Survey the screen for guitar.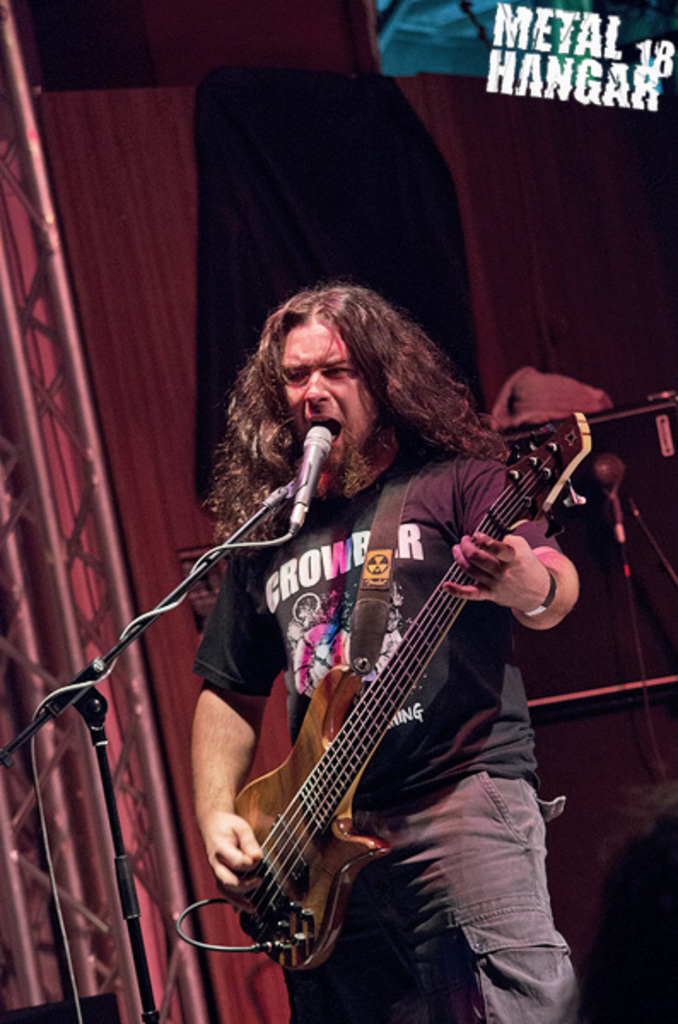
Survey found: crop(219, 408, 599, 969).
